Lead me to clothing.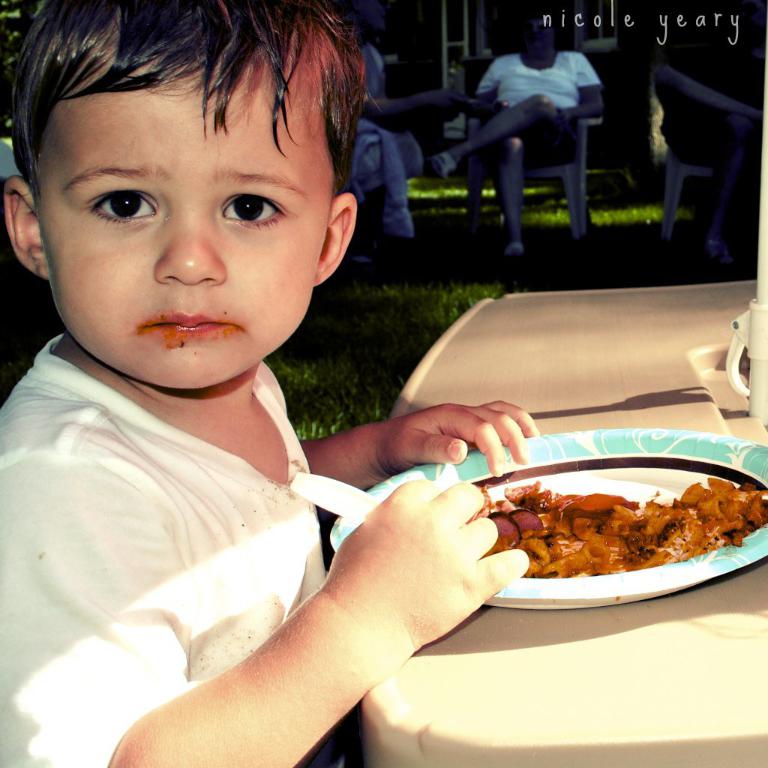
Lead to (340,49,433,260).
